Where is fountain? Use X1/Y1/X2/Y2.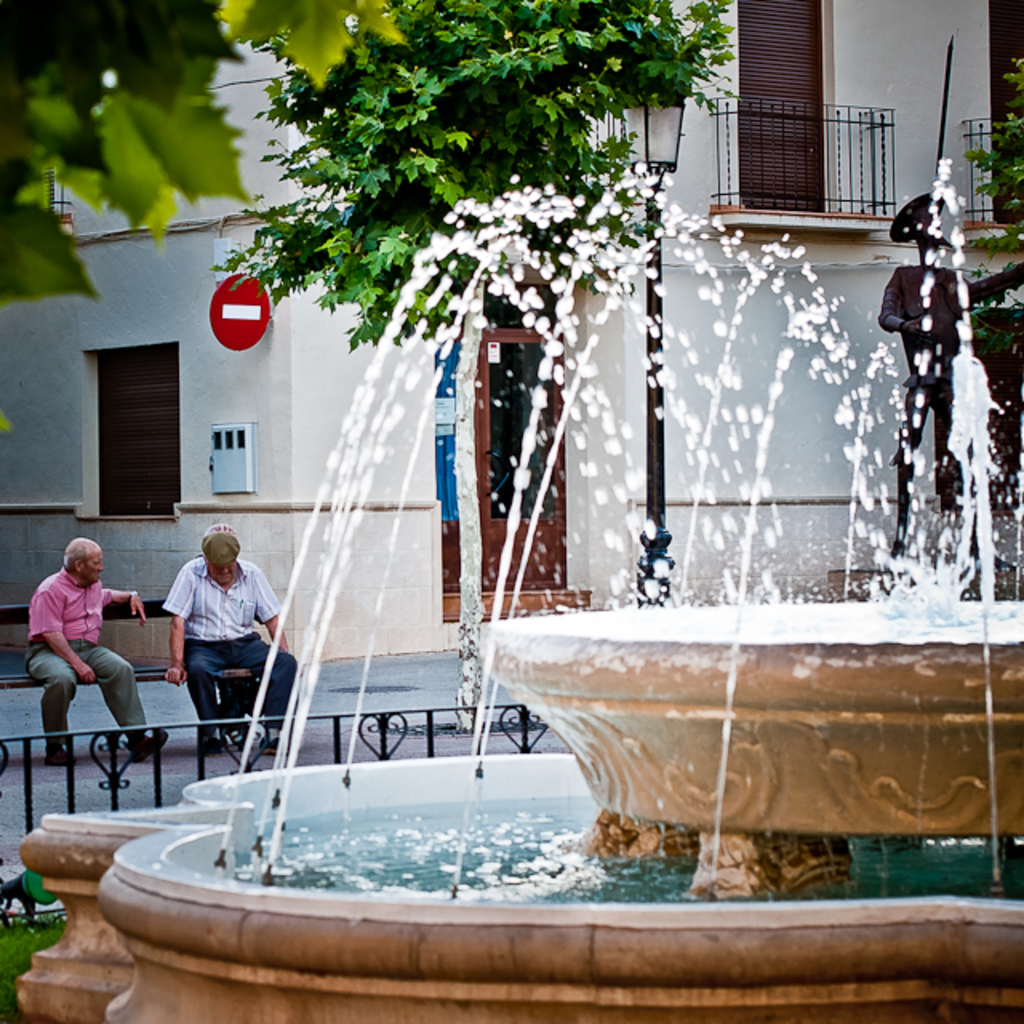
16/150/1022/1022.
